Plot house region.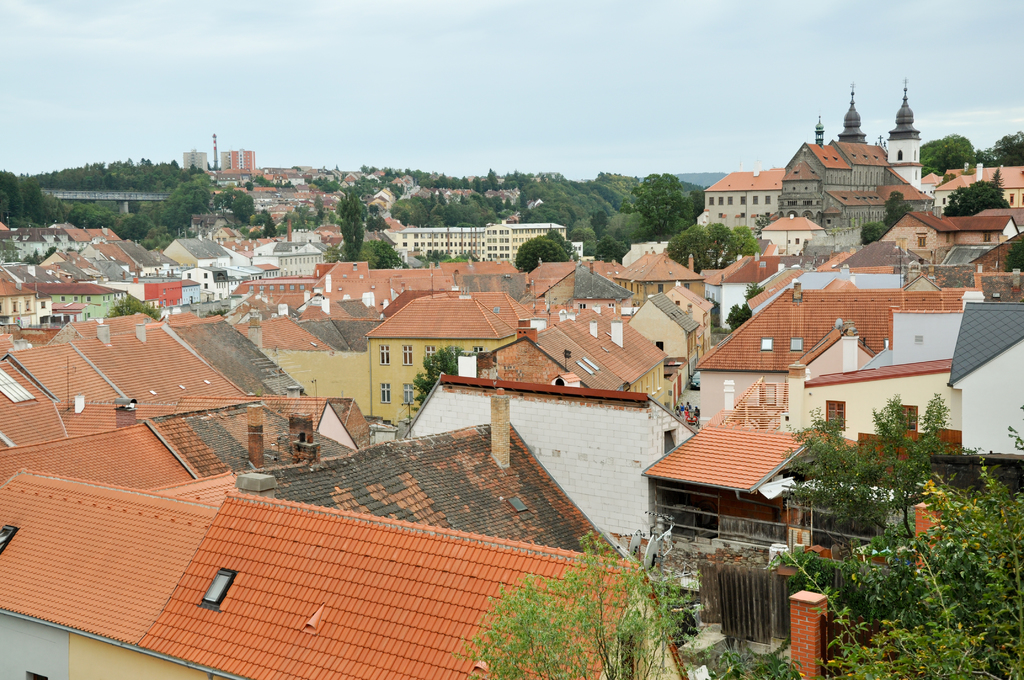
Plotted at 886,78,941,190.
